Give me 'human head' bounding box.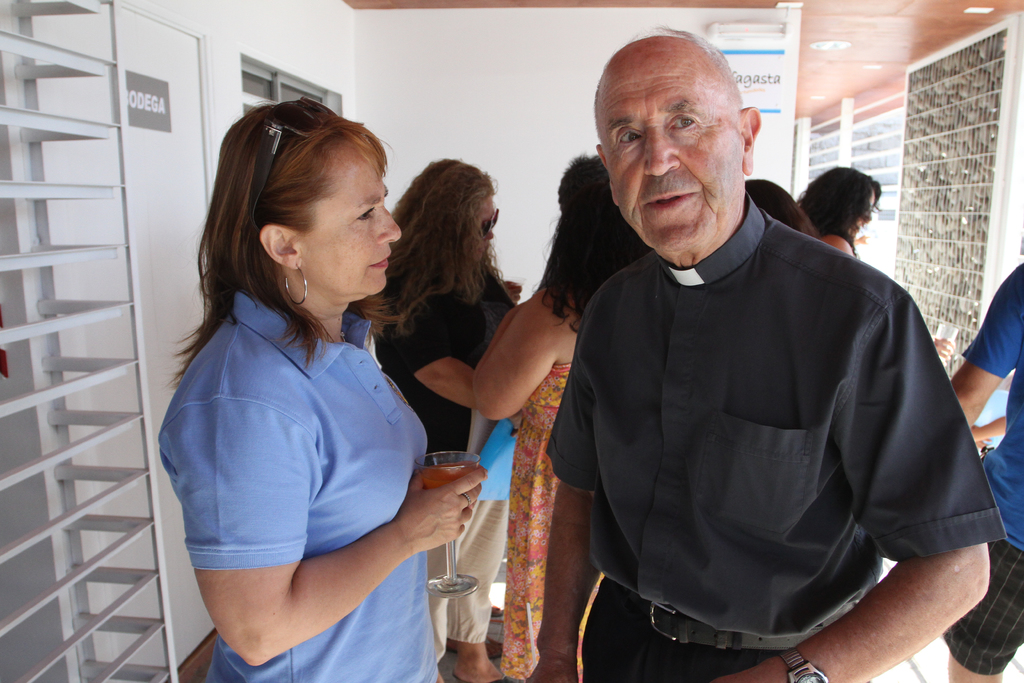
rect(198, 91, 409, 342).
